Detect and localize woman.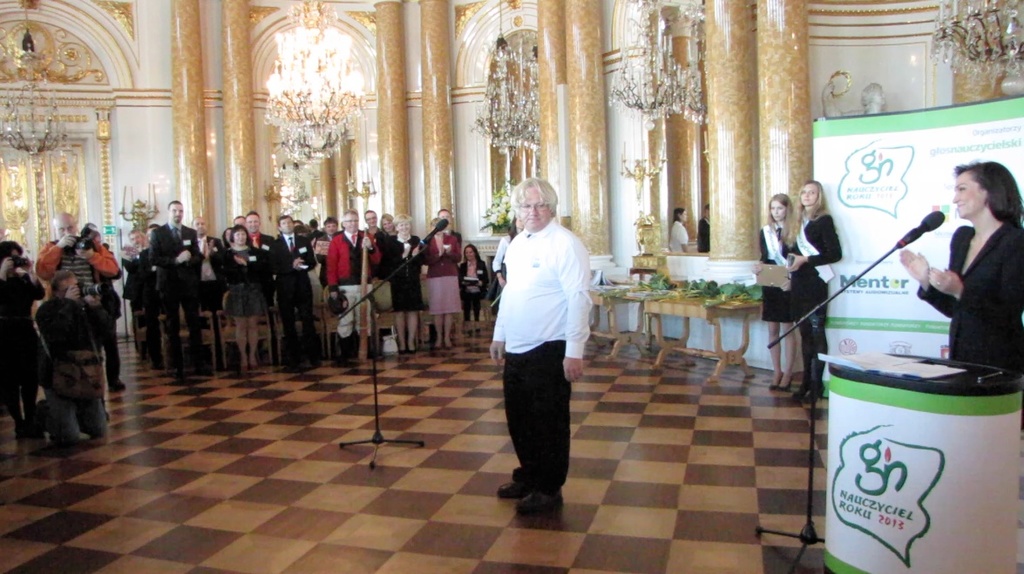
Localized at {"left": 458, "top": 243, "right": 488, "bottom": 328}.
